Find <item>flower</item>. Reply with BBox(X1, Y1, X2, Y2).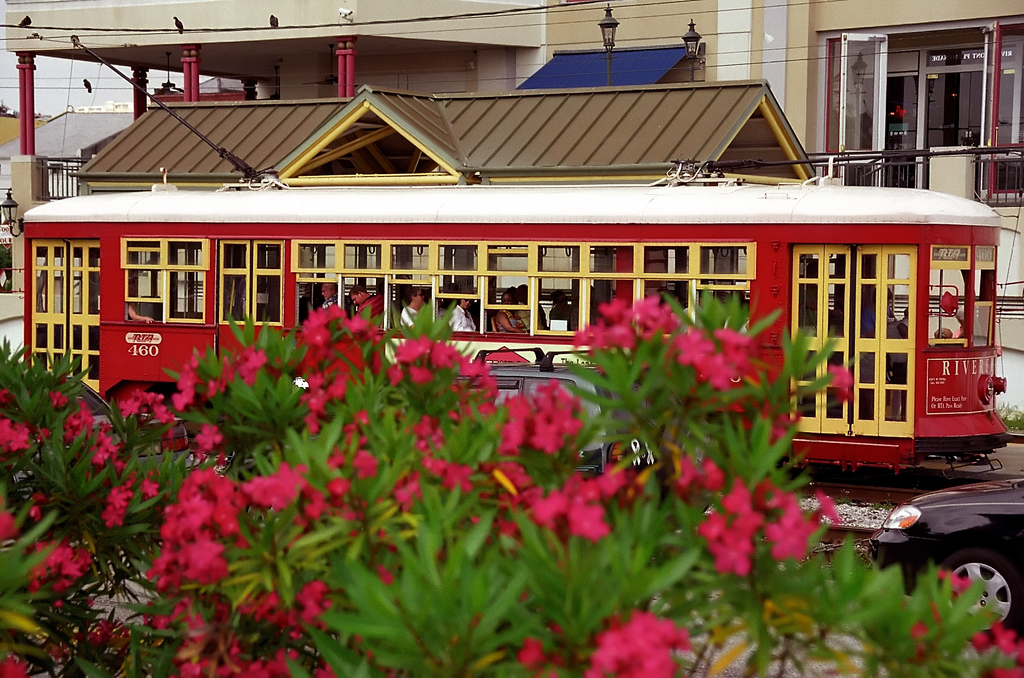
BBox(684, 466, 852, 575).
